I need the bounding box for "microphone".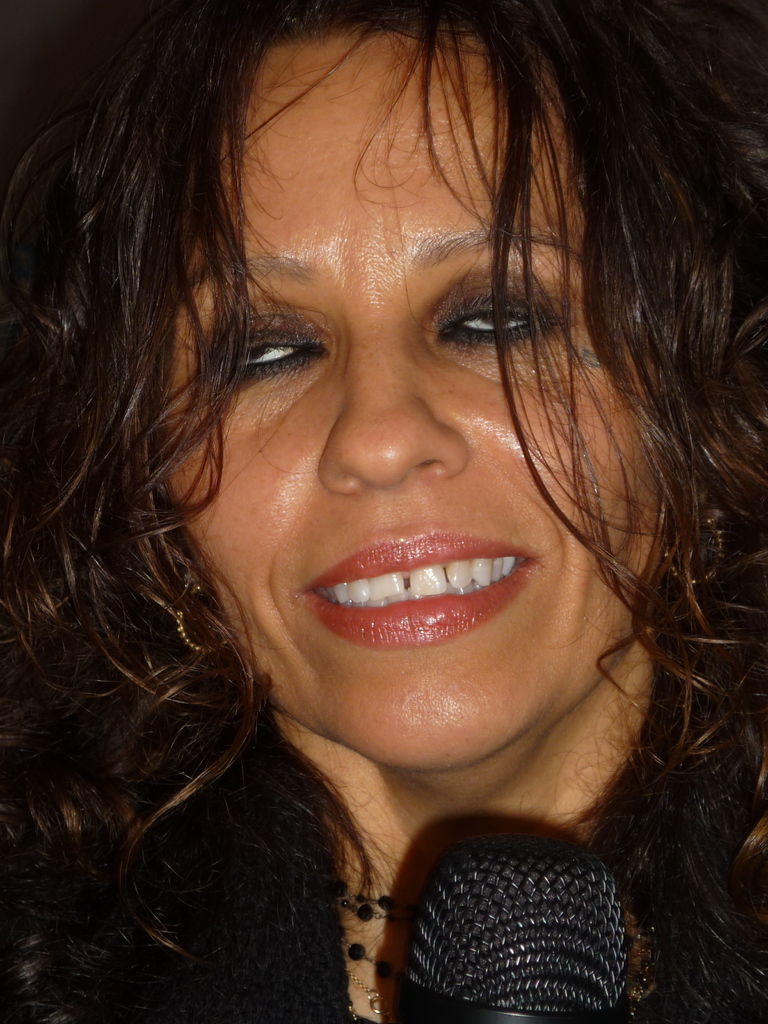
Here it is: [x1=342, y1=810, x2=653, y2=1023].
